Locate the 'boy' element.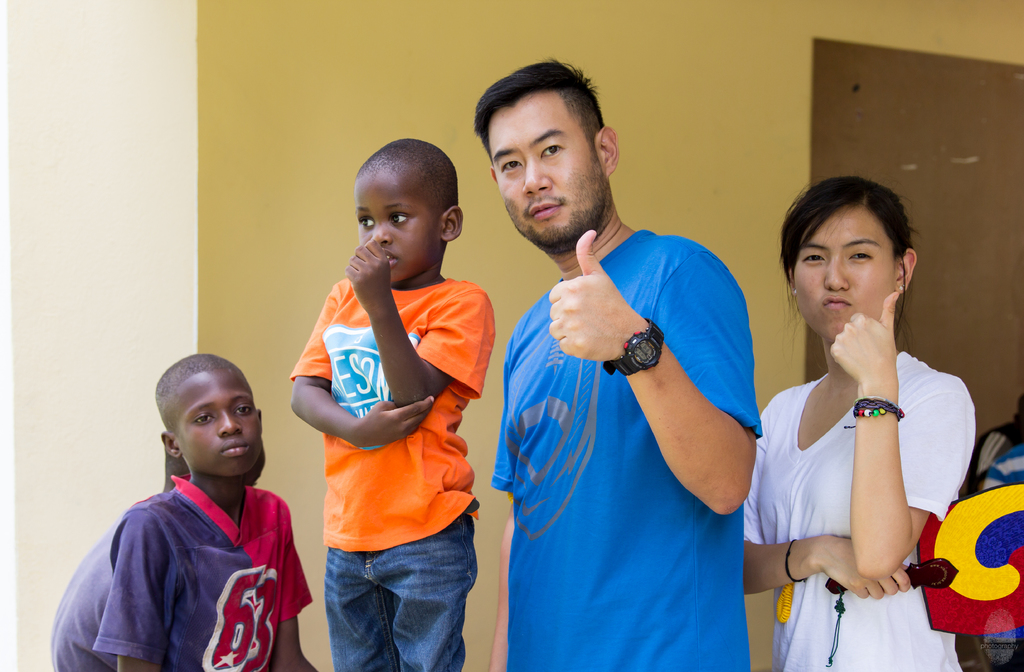
Element bbox: crop(93, 350, 317, 671).
